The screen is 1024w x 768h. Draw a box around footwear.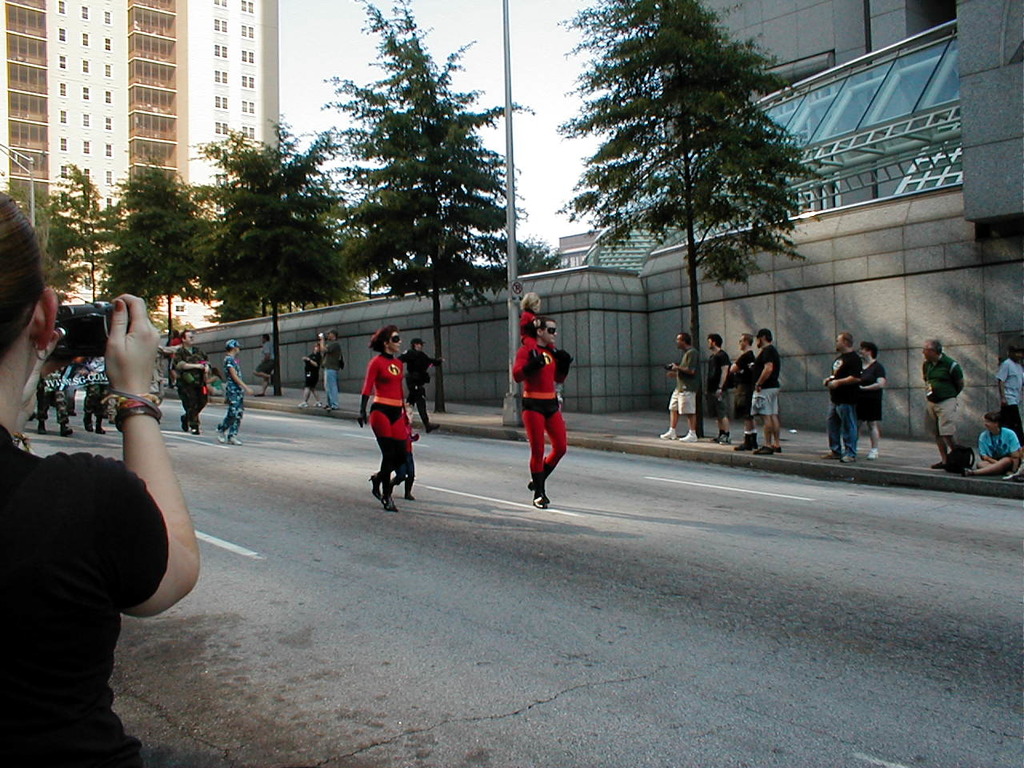
<box>710,432,724,442</box>.
